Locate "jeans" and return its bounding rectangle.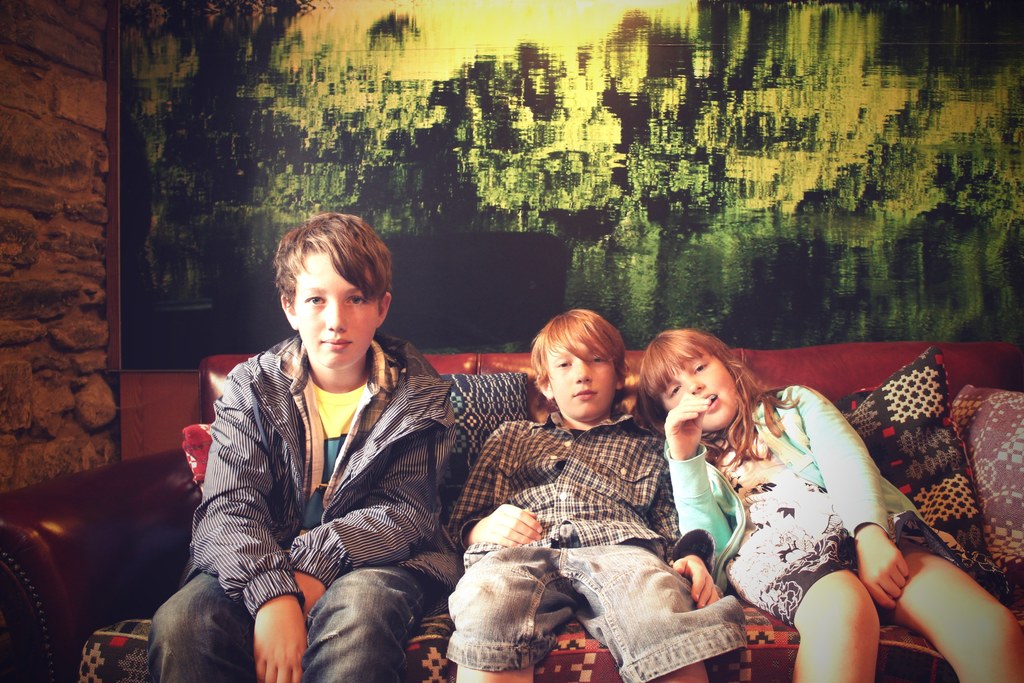
locate(472, 540, 753, 665).
